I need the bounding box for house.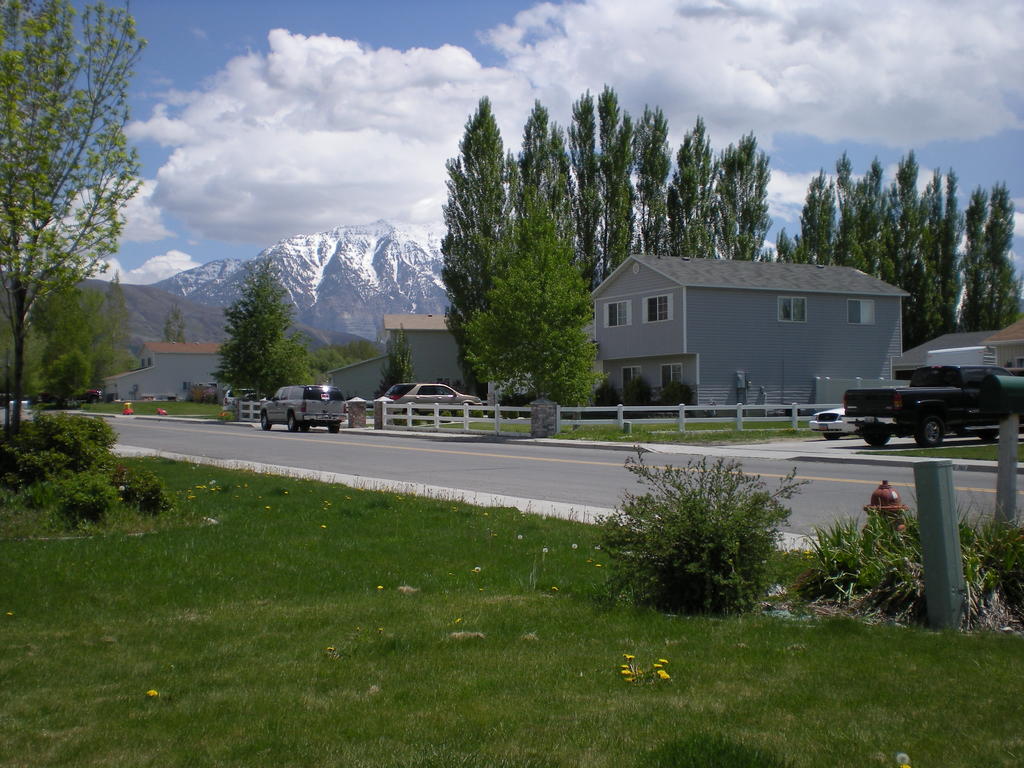
Here it is: rect(96, 337, 243, 401).
